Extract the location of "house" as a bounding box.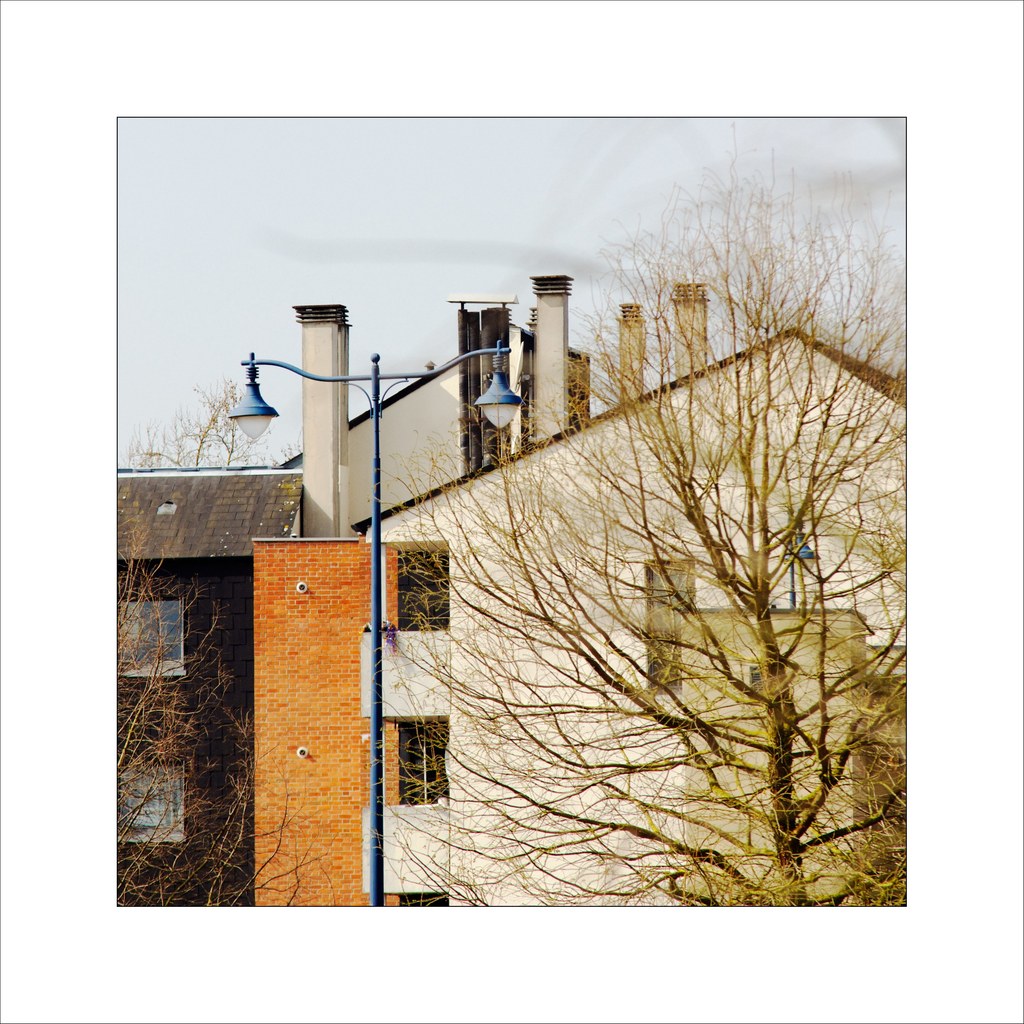
185 185 973 923.
